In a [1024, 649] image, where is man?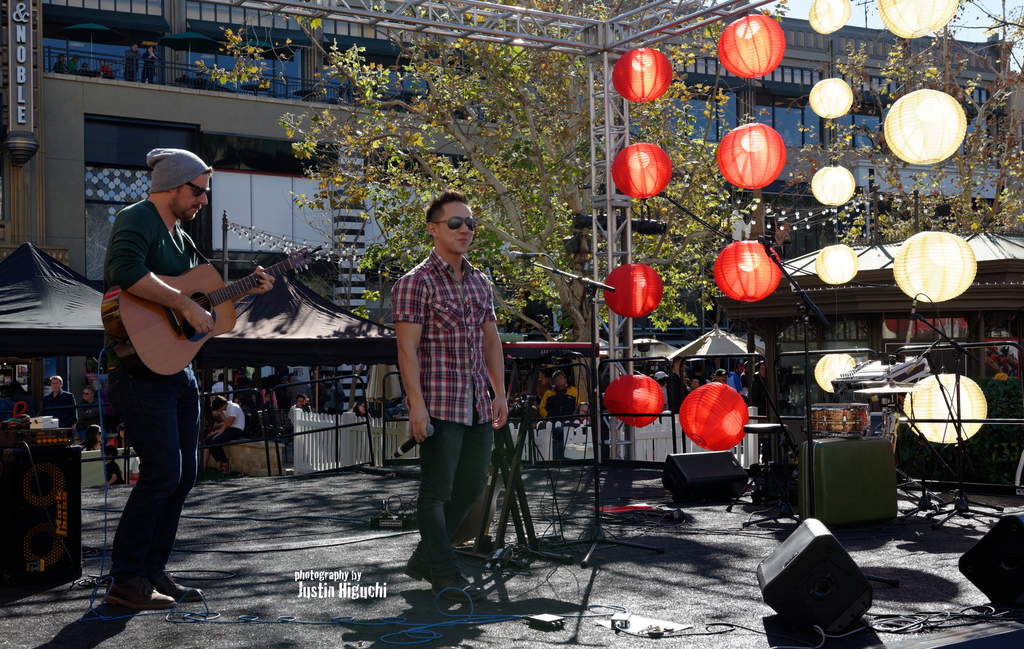
locate(211, 372, 234, 401).
